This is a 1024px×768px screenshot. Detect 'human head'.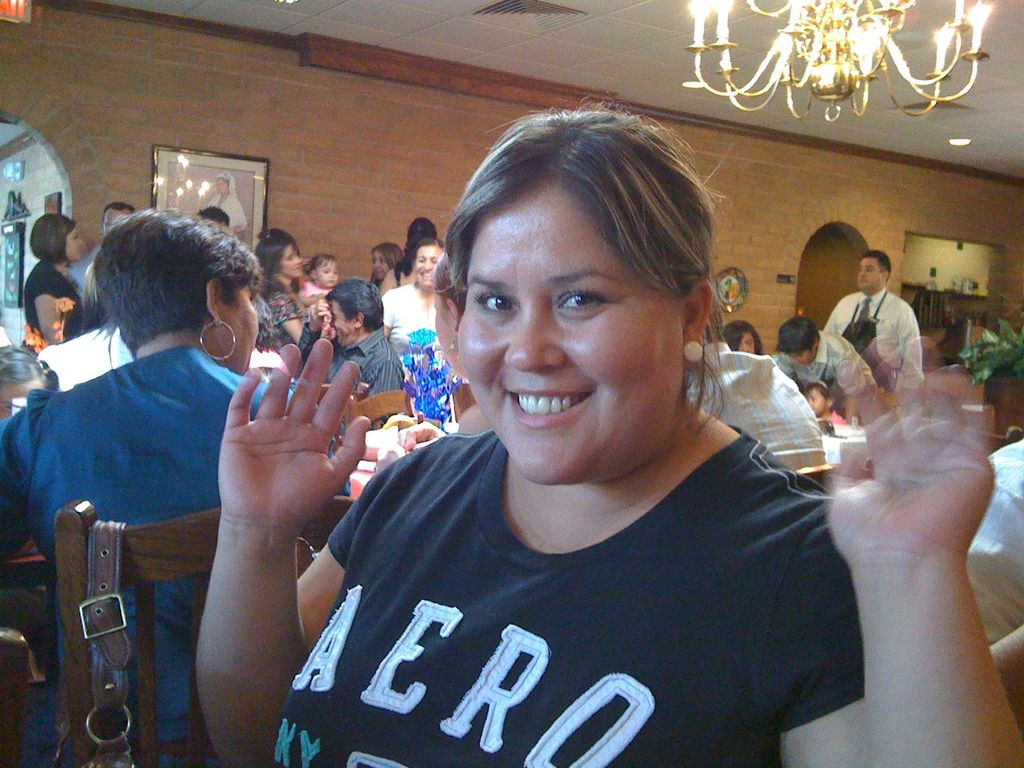
[left=853, top=250, right=893, bottom=294].
